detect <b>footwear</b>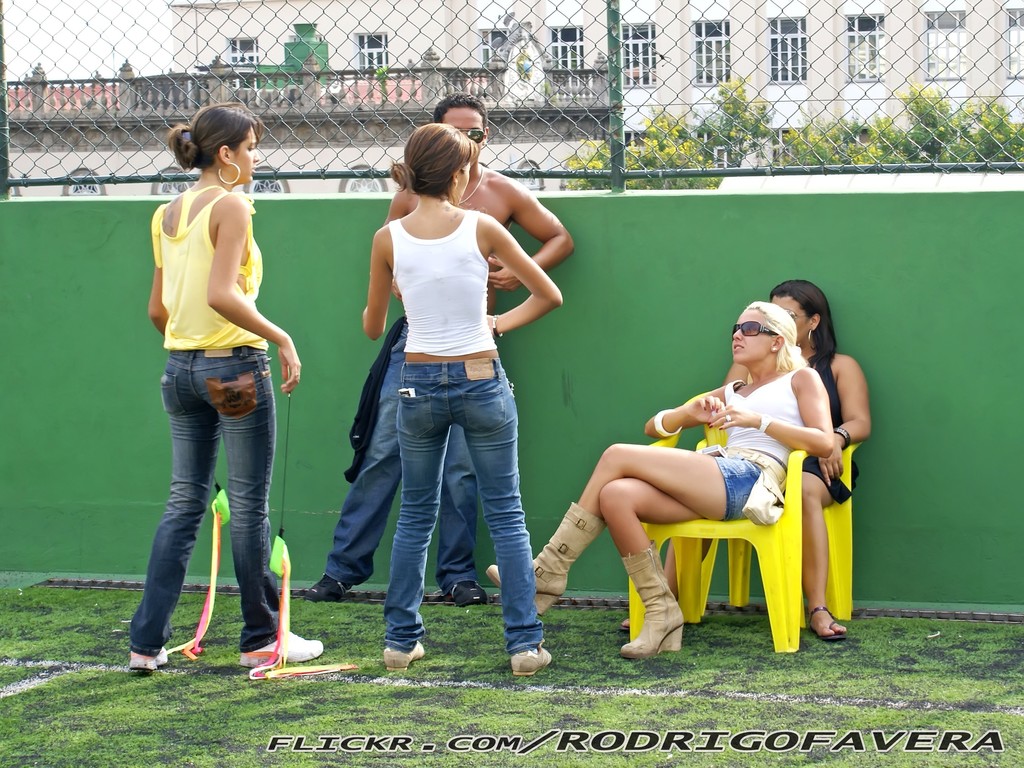
<box>128,651,166,671</box>
